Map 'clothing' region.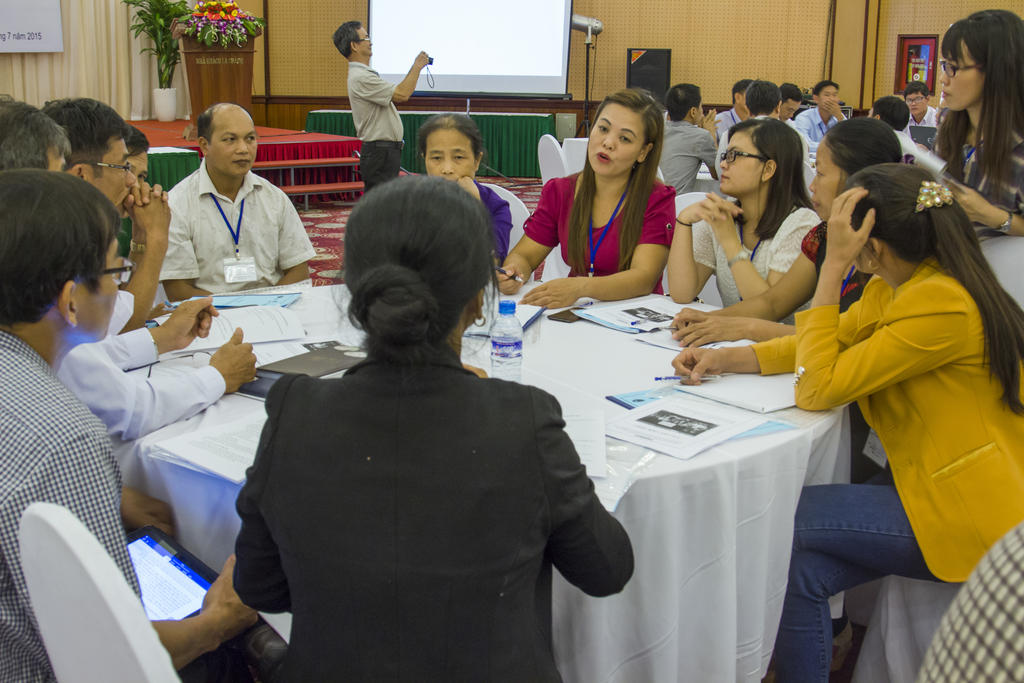
Mapped to x1=905 y1=106 x2=939 y2=139.
